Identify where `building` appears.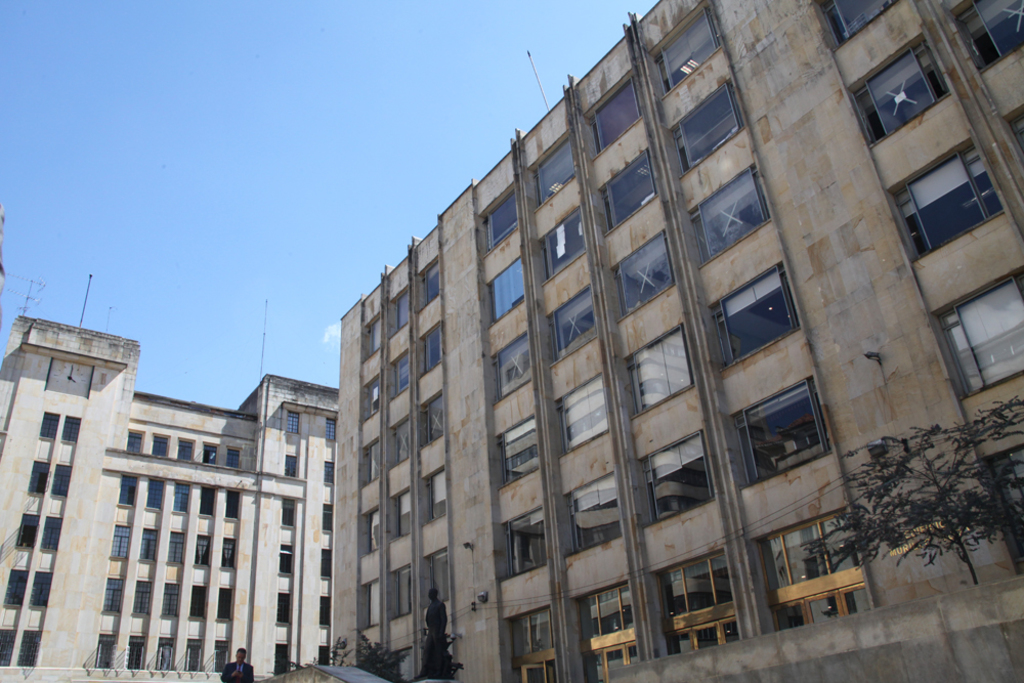
Appears at select_region(328, 0, 1021, 682).
